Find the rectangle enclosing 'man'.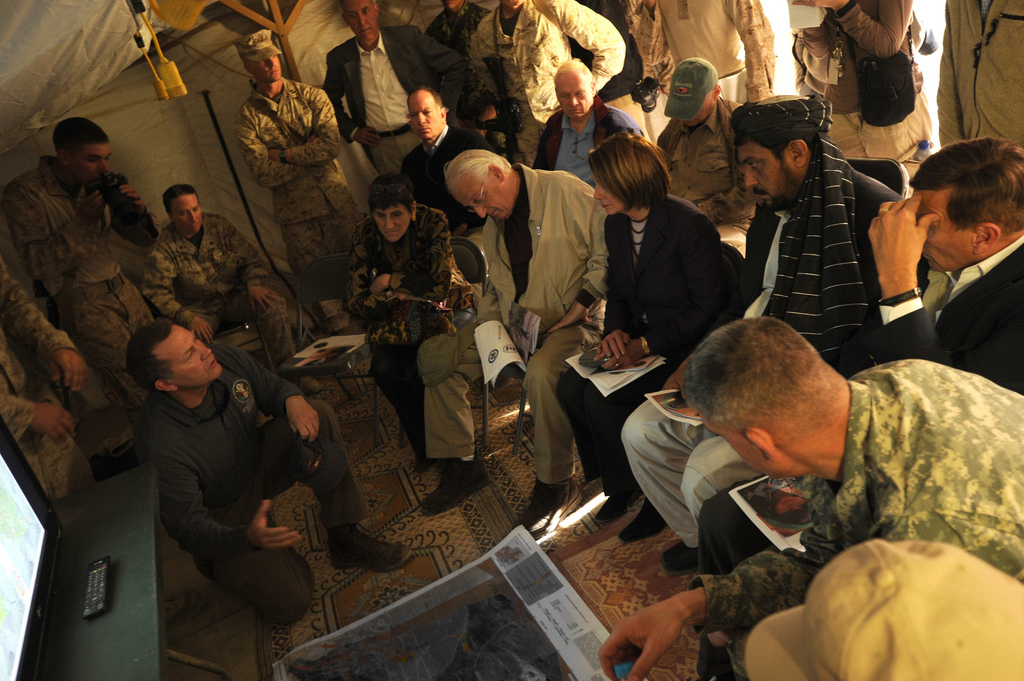
bbox(939, 0, 1023, 150).
